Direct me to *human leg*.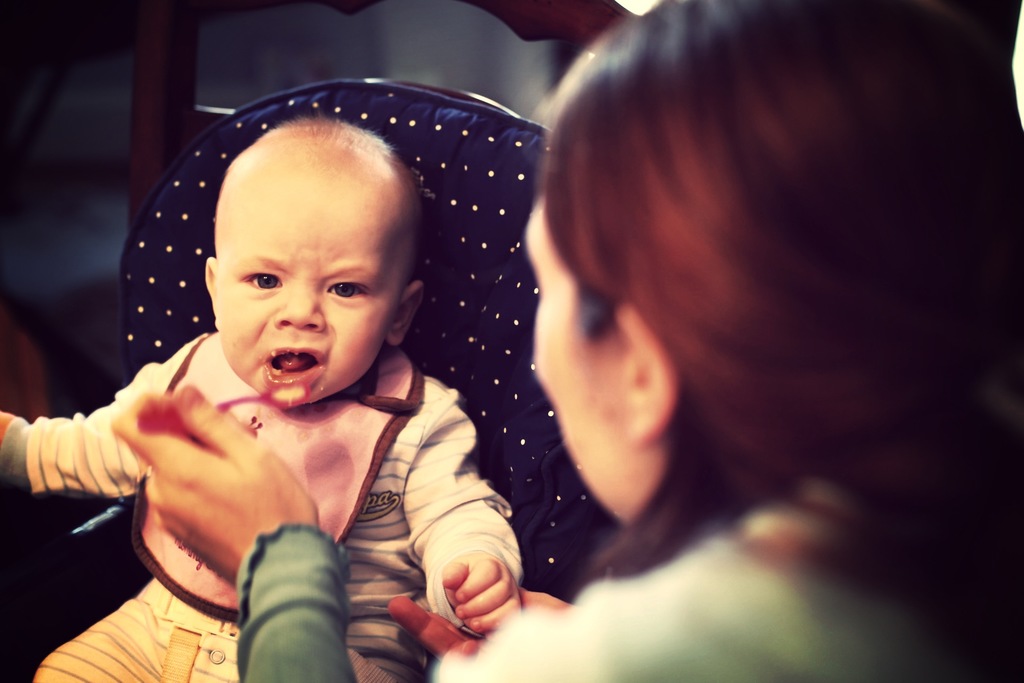
Direction: bbox=[39, 572, 237, 682].
